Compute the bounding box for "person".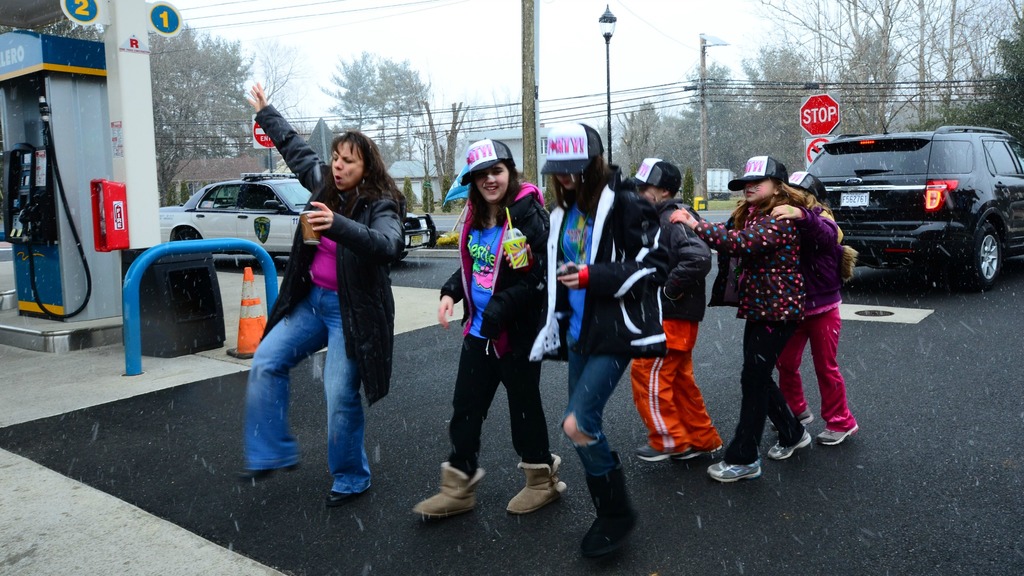
(left=668, top=144, right=804, bottom=490).
